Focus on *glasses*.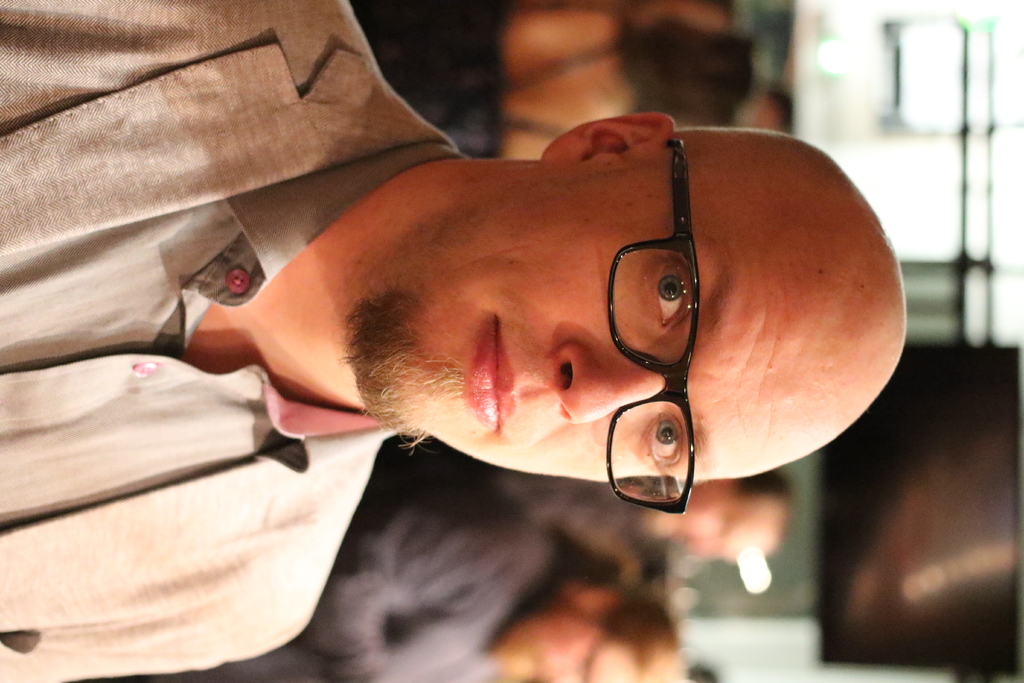
Focused at bbox=(604, 133, 700, 518).
